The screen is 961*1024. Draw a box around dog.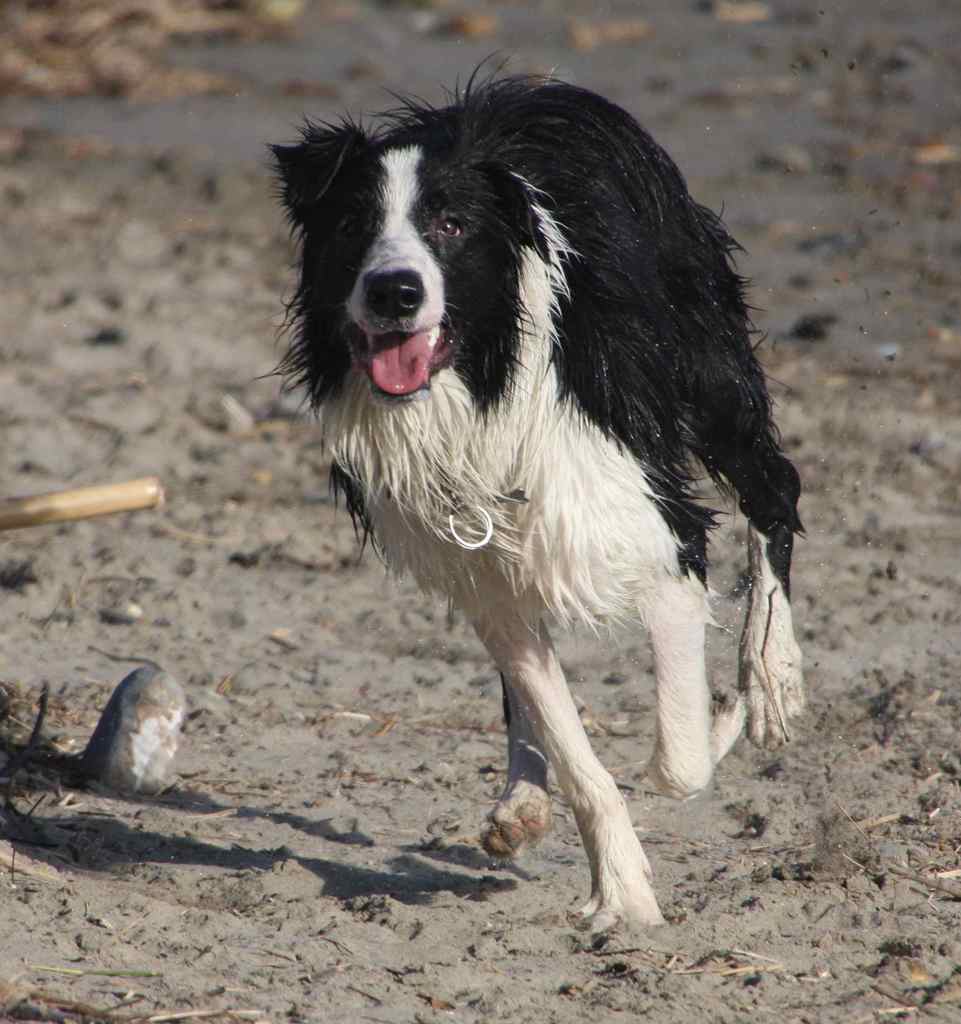
select_region(266, 55, 805, 934).
